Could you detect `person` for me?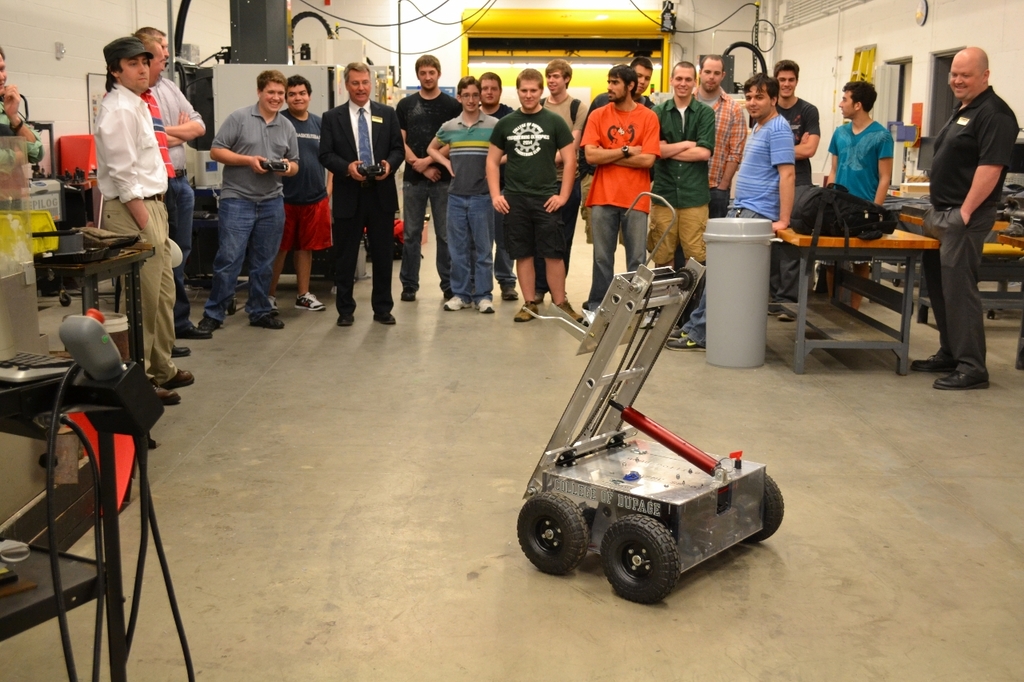
Detection result: <region>318, 64, 407, 328</region>.
